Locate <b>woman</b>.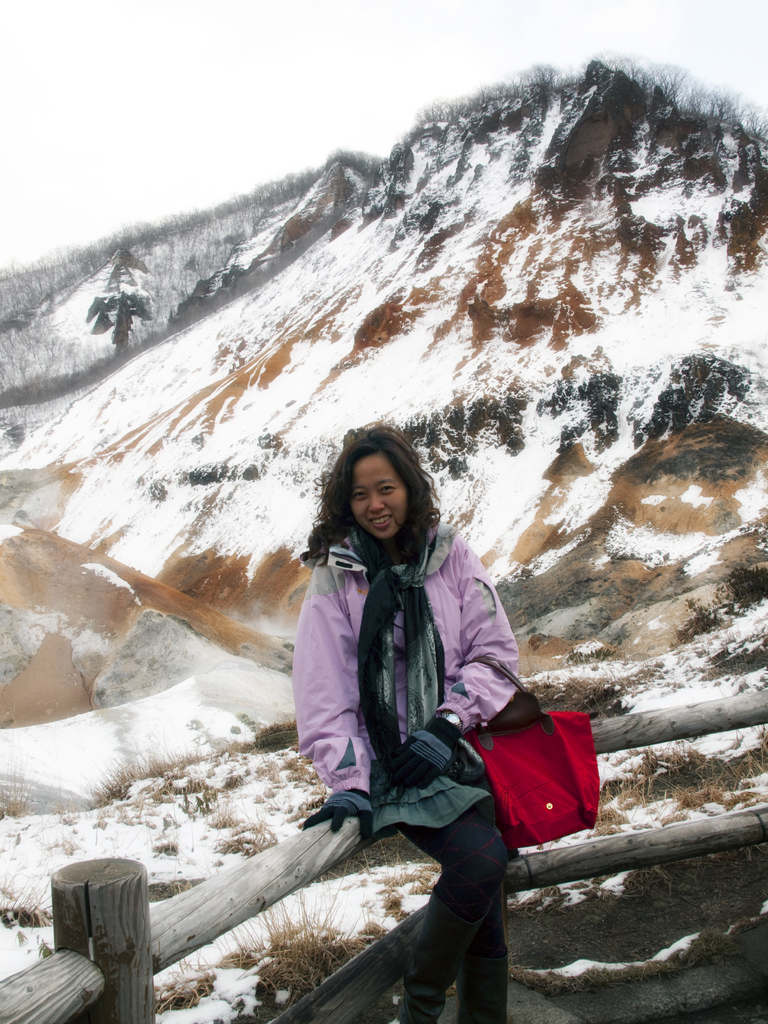
Bounding box: 253,388,583,1013.
